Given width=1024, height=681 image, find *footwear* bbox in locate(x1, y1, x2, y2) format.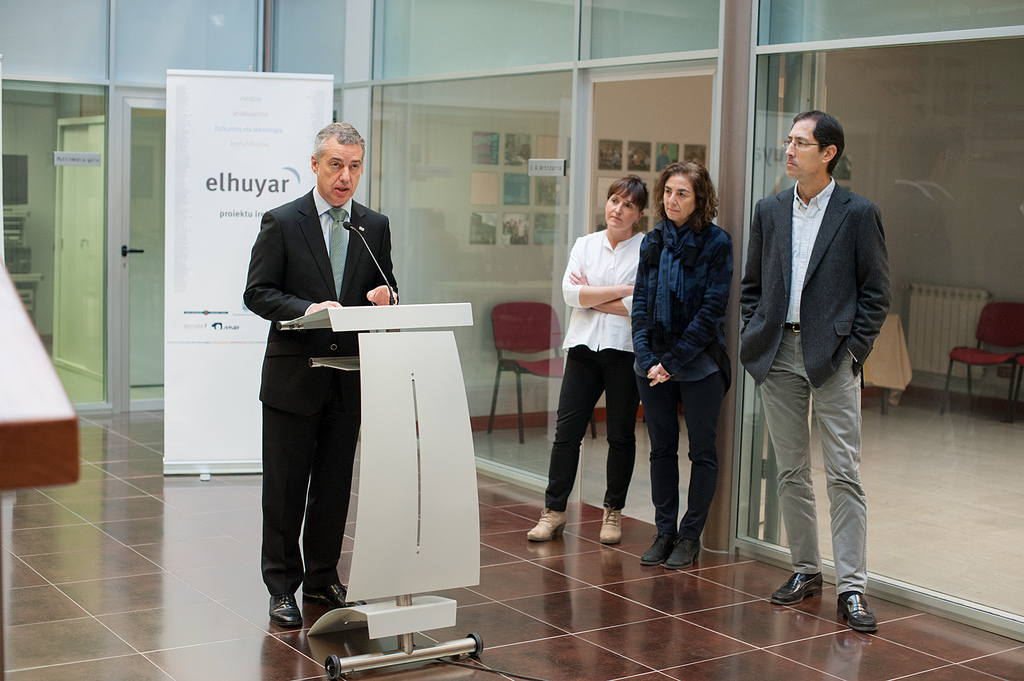
locate(639, 521, 673, 565).
